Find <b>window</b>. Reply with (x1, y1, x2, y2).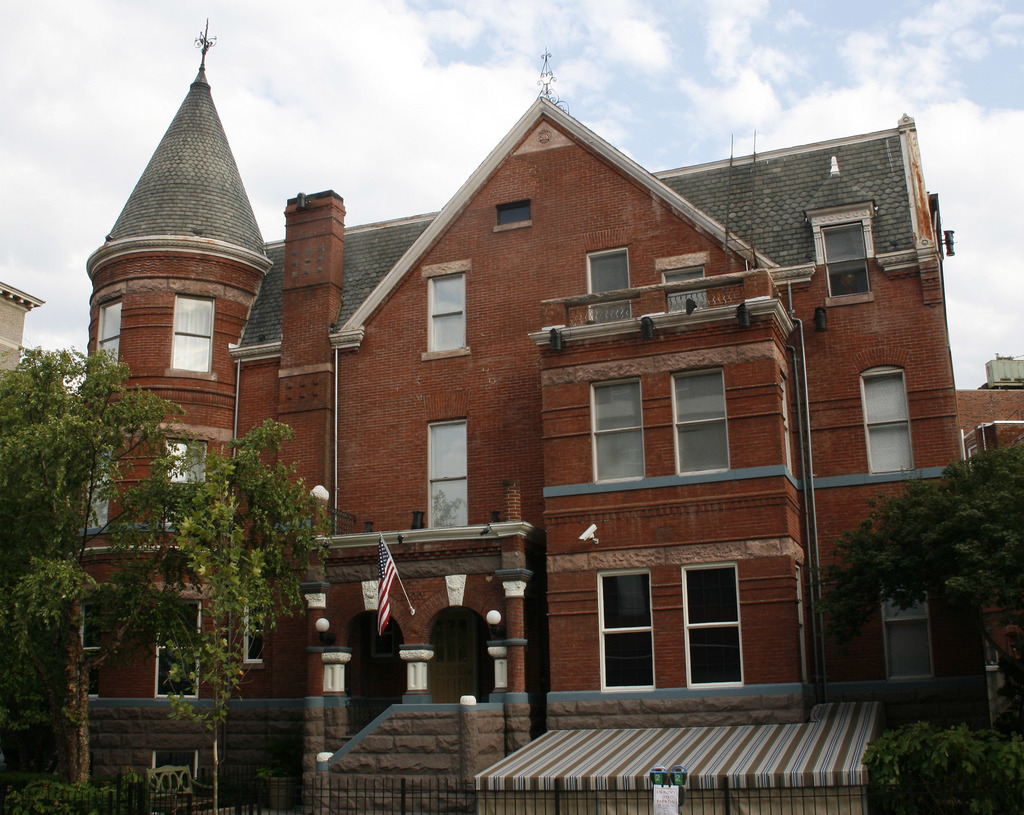
(596, 567, 655, 692).
